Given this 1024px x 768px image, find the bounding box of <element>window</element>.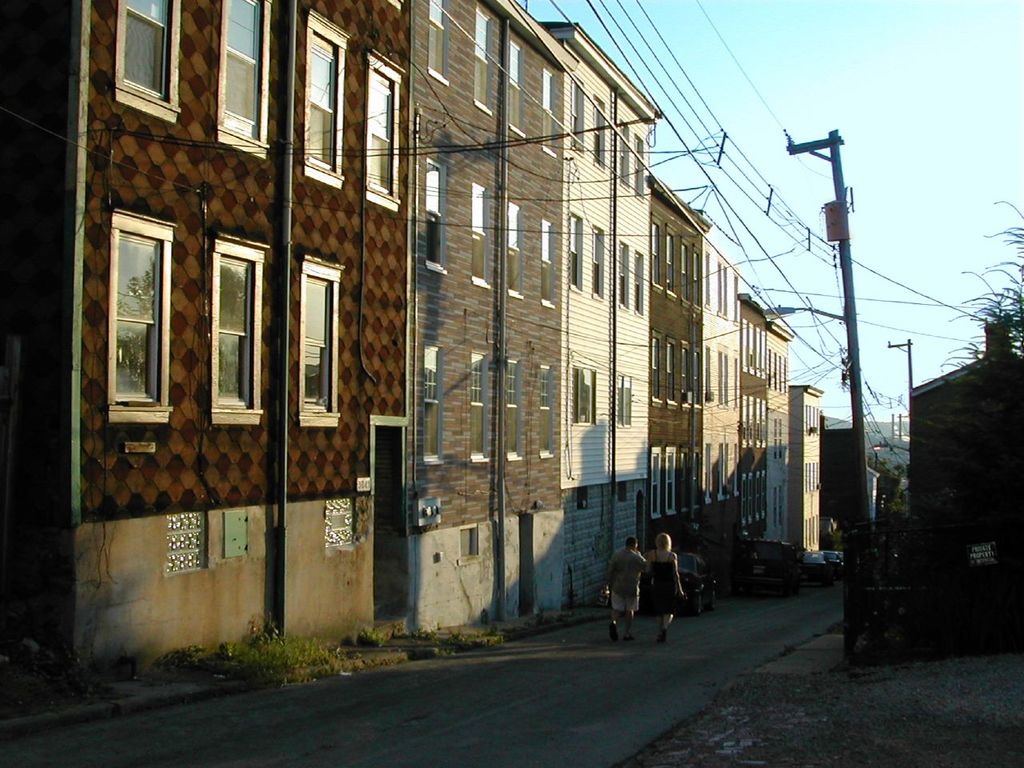
rect(703, 250, 710, 315).
